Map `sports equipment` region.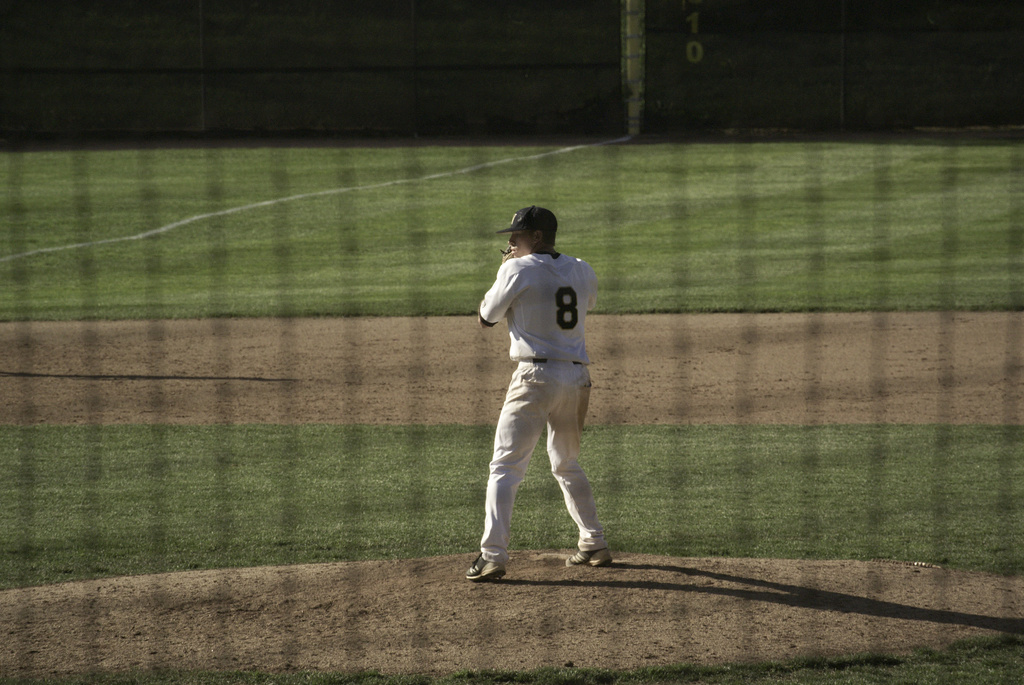
Mapped to (463,550,504,579).
